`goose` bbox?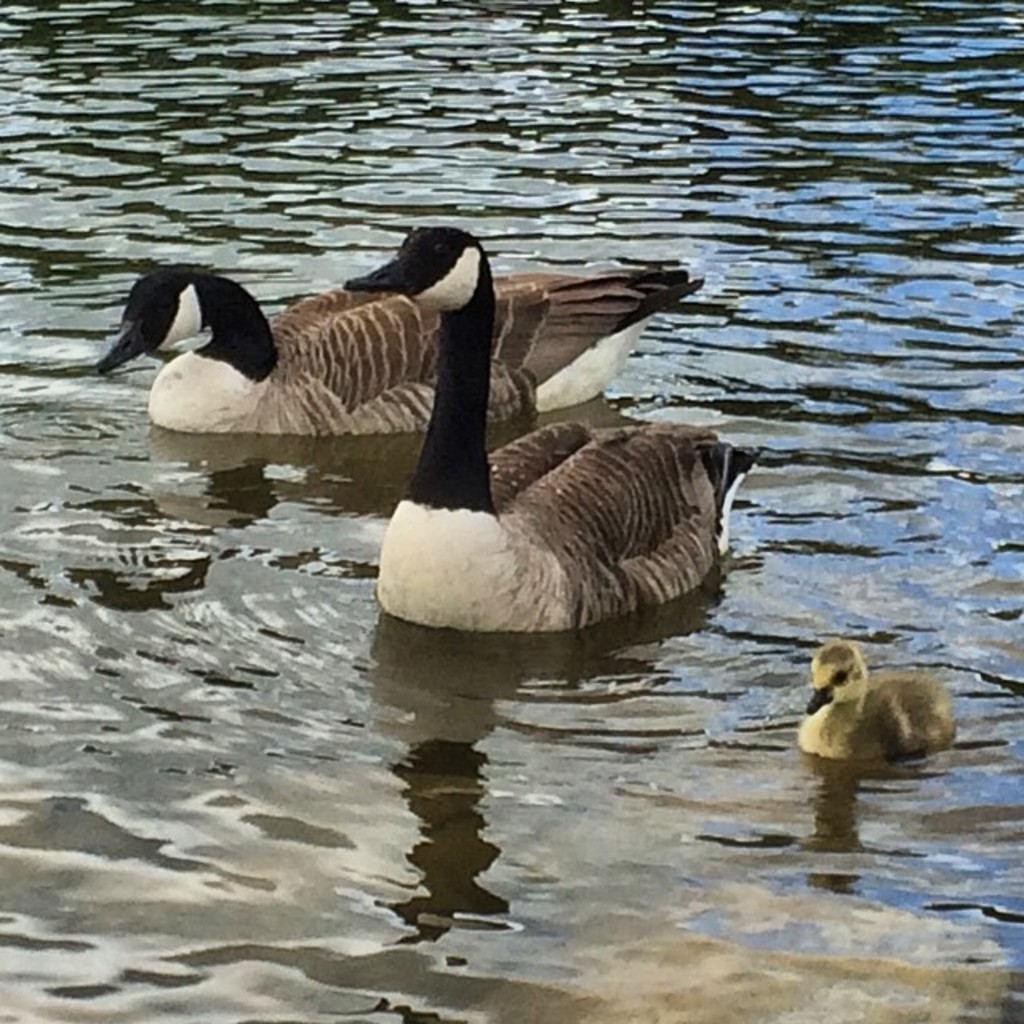
box=[346, 224, 754, 634]
